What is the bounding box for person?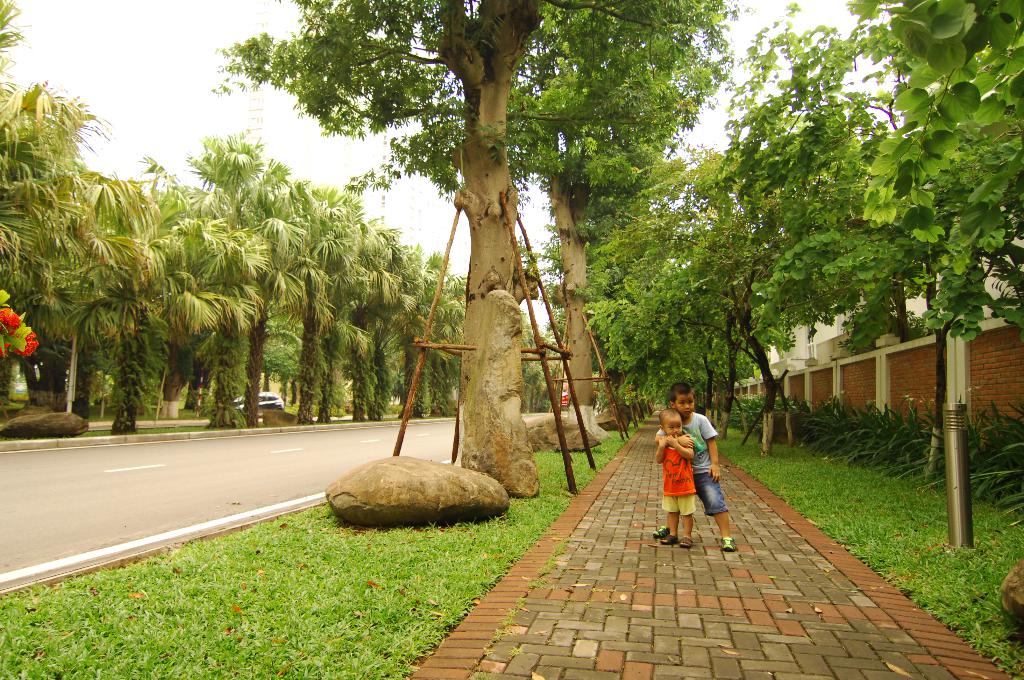
x1=657, y1=409, x2=694, y2=544.
